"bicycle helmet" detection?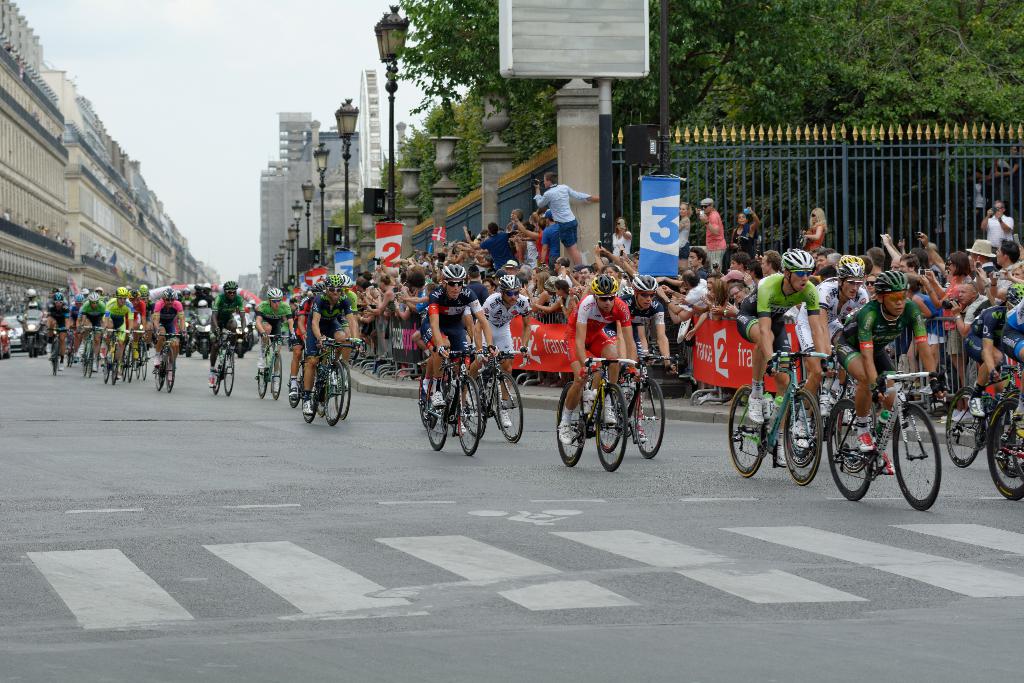
l=163, t=288, r=178, b=300
